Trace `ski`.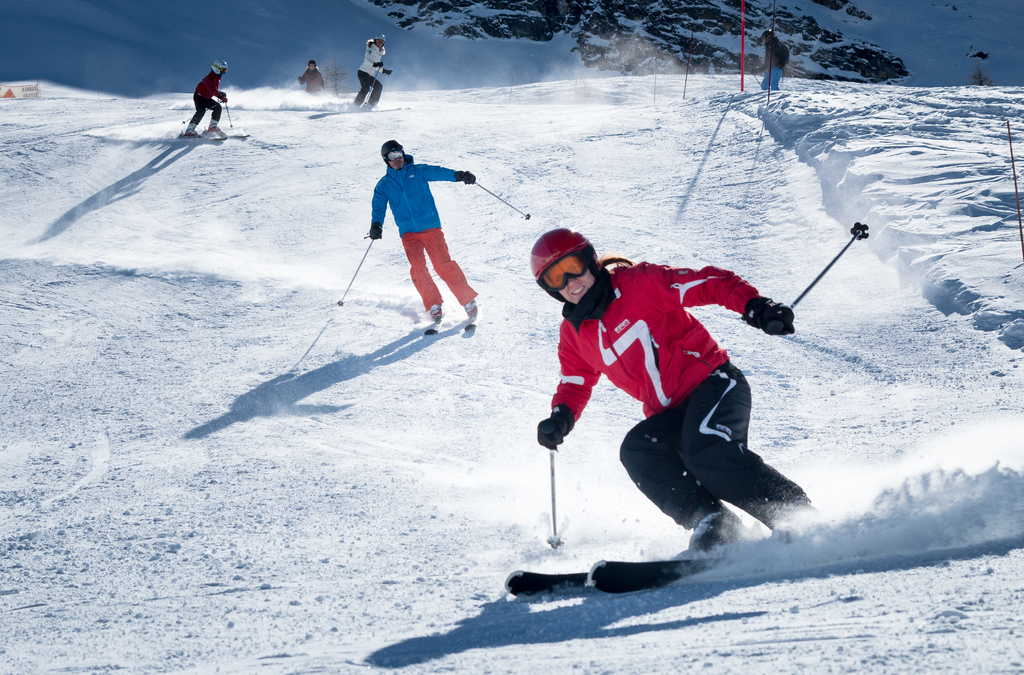
Traced to {"x1": 580, "y1": 498, "x2": 1005, "y2": 592}.
